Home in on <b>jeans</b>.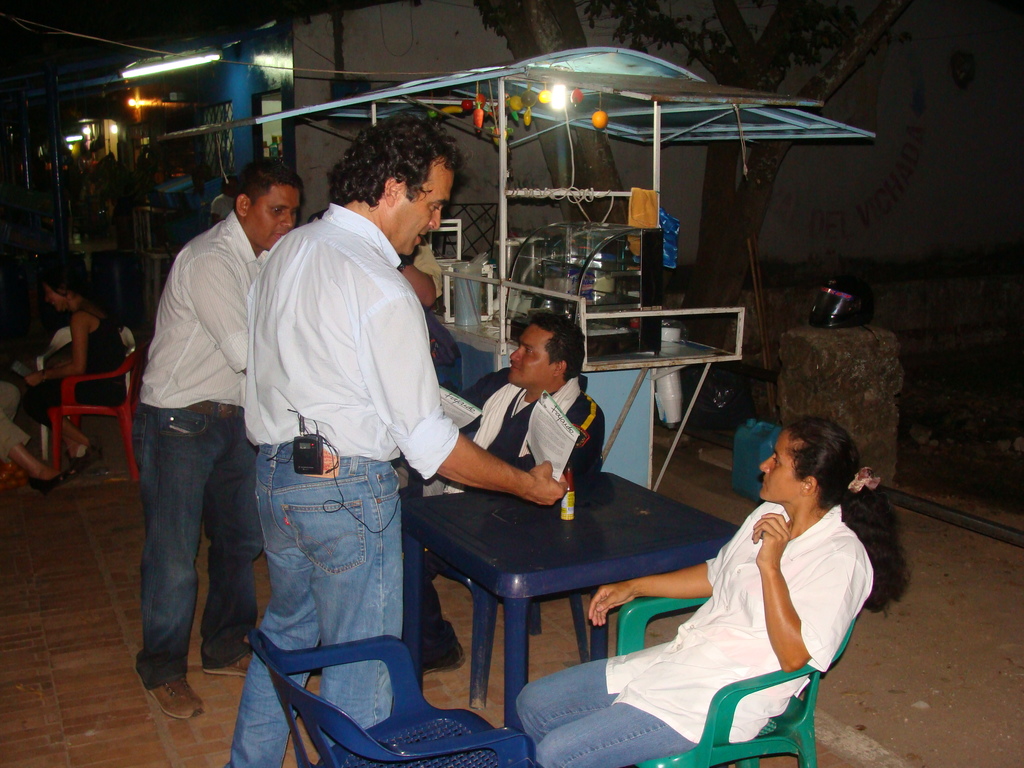
Homed in at detection(132, 410, 243, 691).
